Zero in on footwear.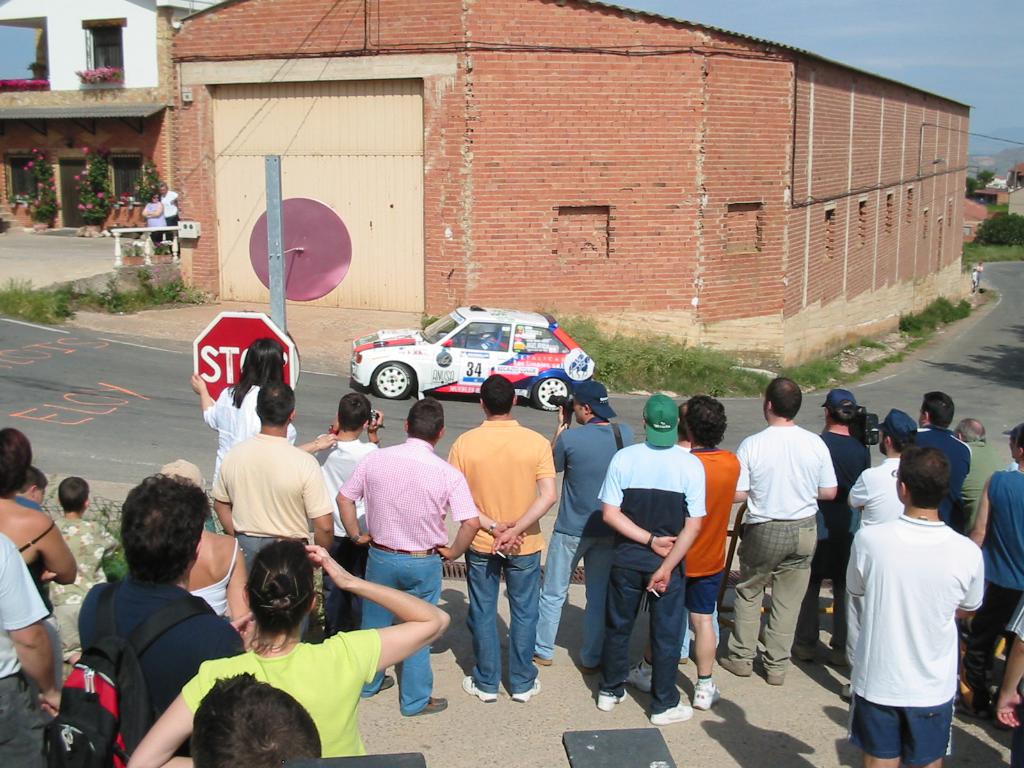
Zeroed in: (843,683,854,701).
